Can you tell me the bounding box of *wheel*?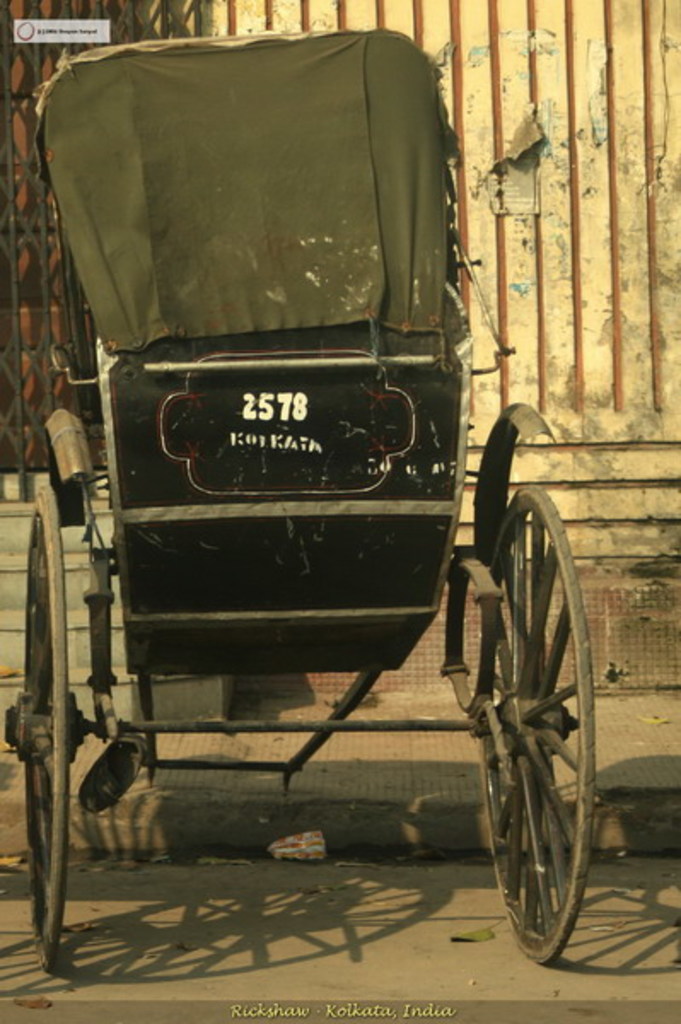
[5, 488, 84, 975].
